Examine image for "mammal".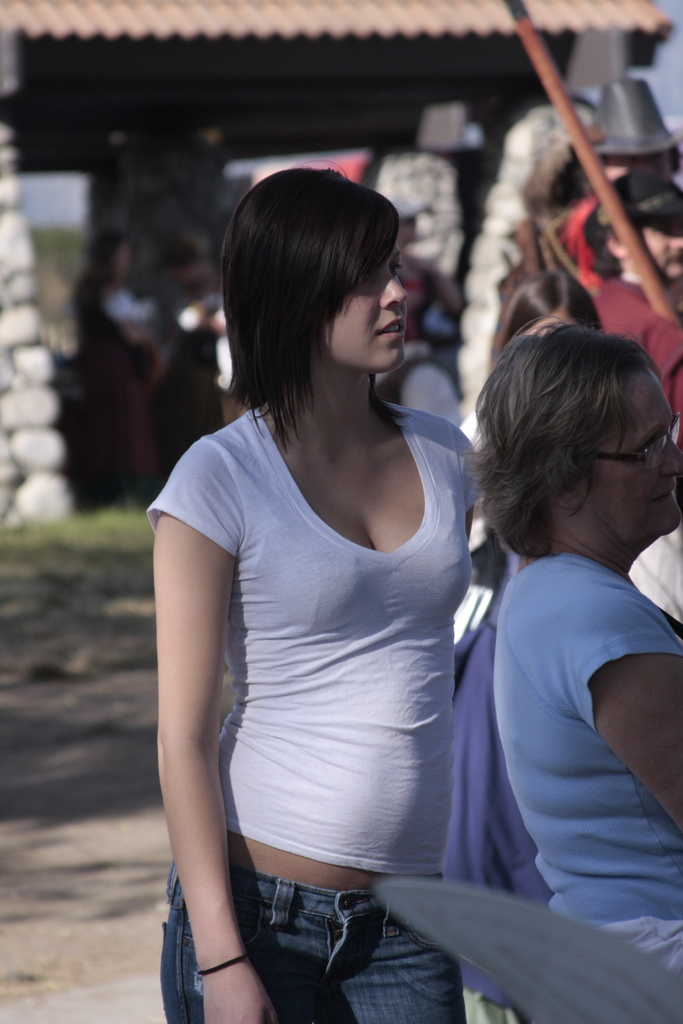
Examination result: 460, 264, 605, 597.
